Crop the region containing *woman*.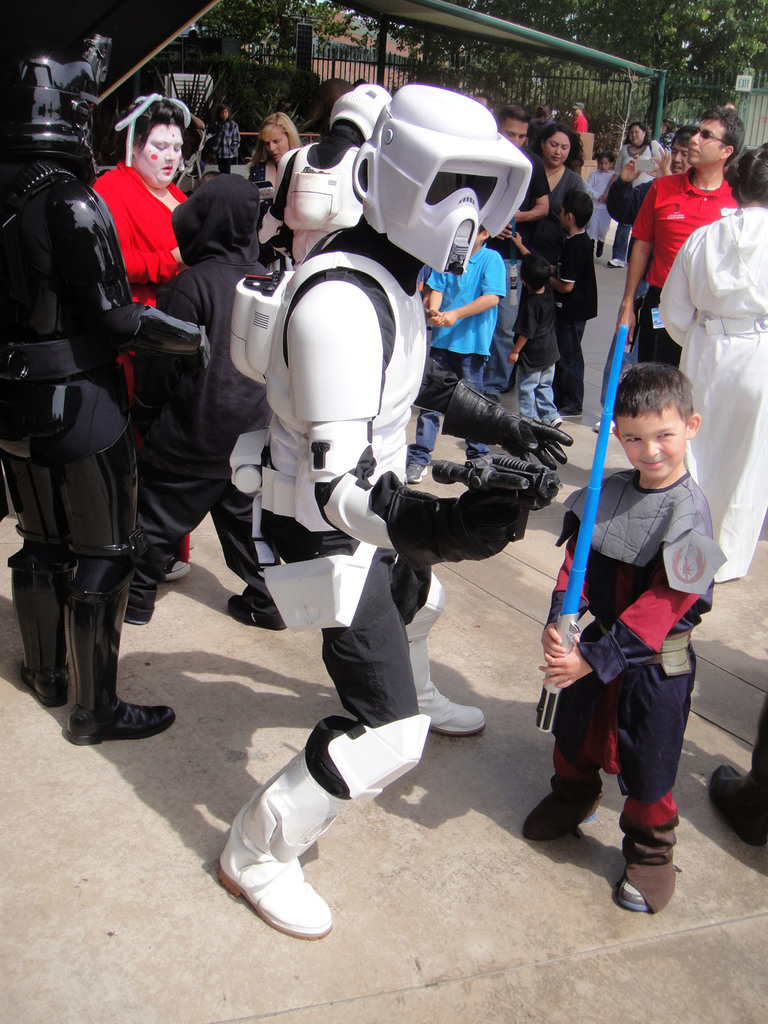
Crop region: x1=92 y1=100 x2=249 y2=376.
